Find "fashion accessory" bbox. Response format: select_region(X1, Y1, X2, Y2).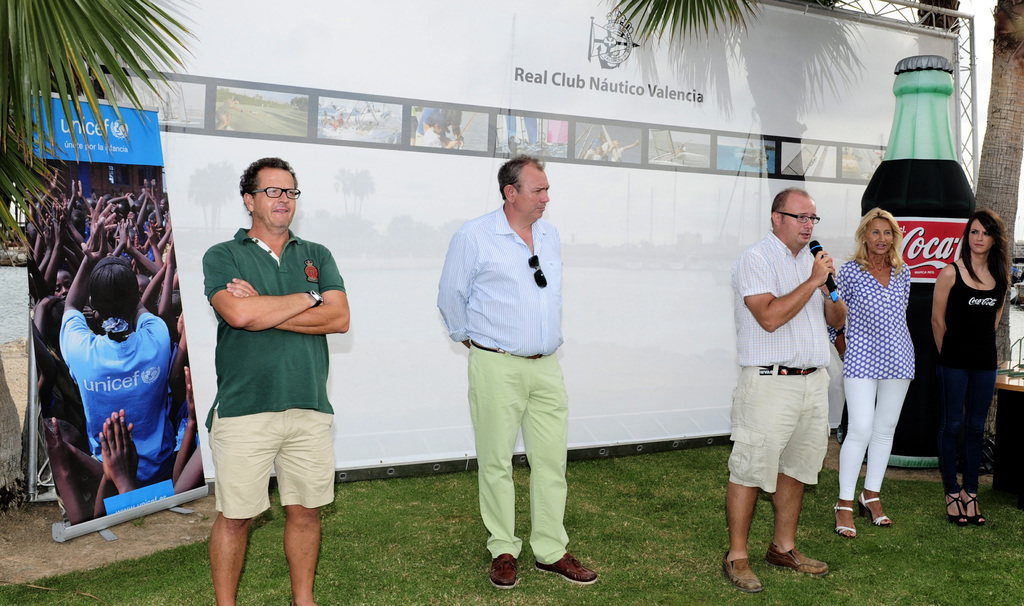
select_region(491, 552, 520, 589).
